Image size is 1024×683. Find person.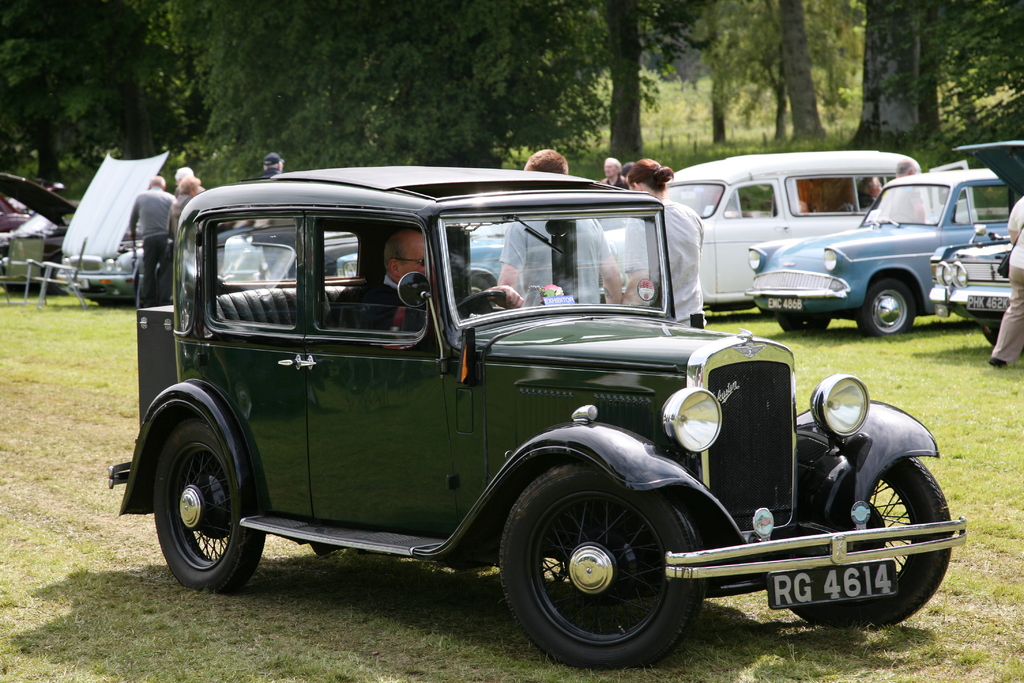
173, 164, 196, 184.
